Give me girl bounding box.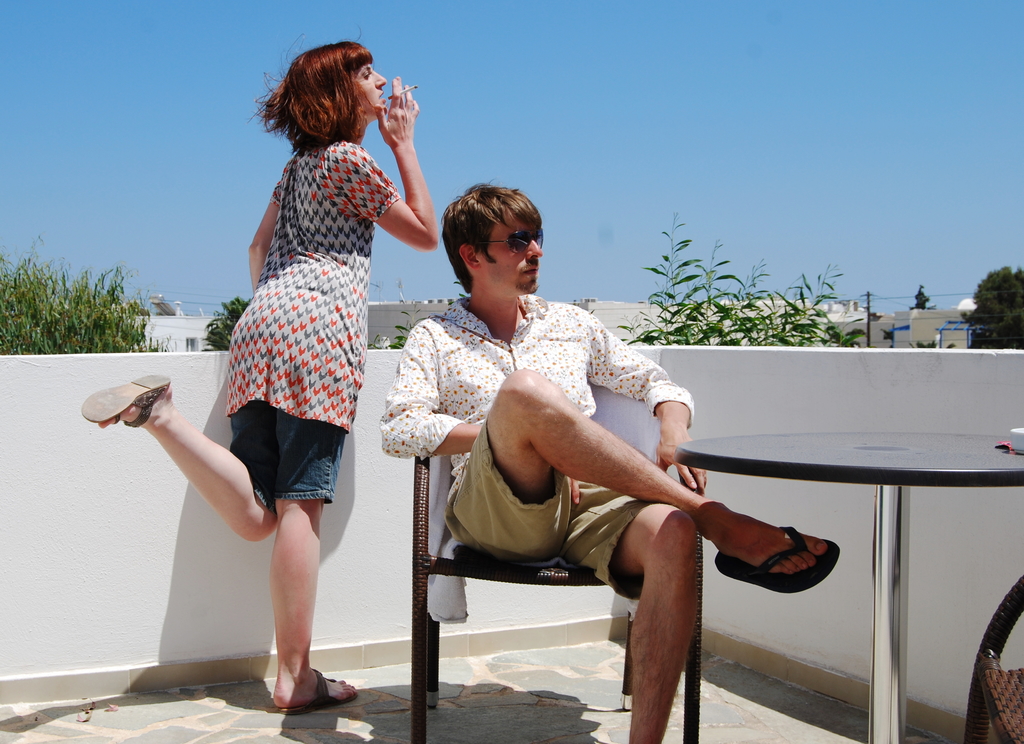
box(79, 38, 435, 707).
